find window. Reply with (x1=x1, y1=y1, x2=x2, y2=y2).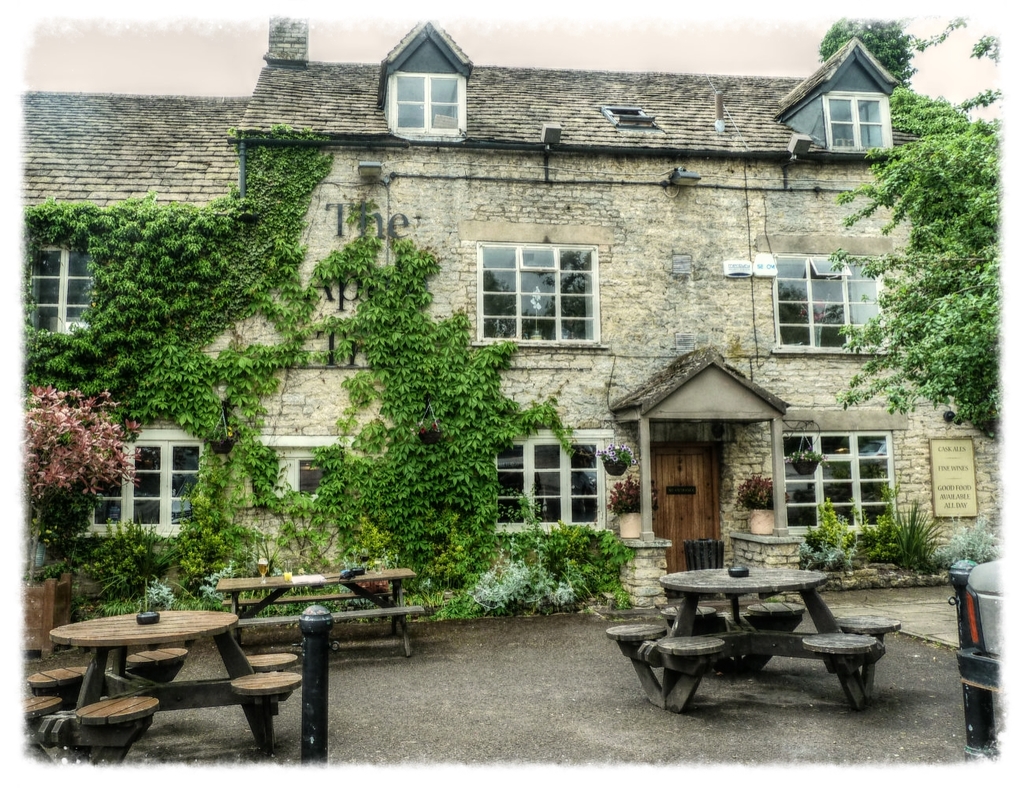
(x1=80, y1=429, x2=206, y2=540).
